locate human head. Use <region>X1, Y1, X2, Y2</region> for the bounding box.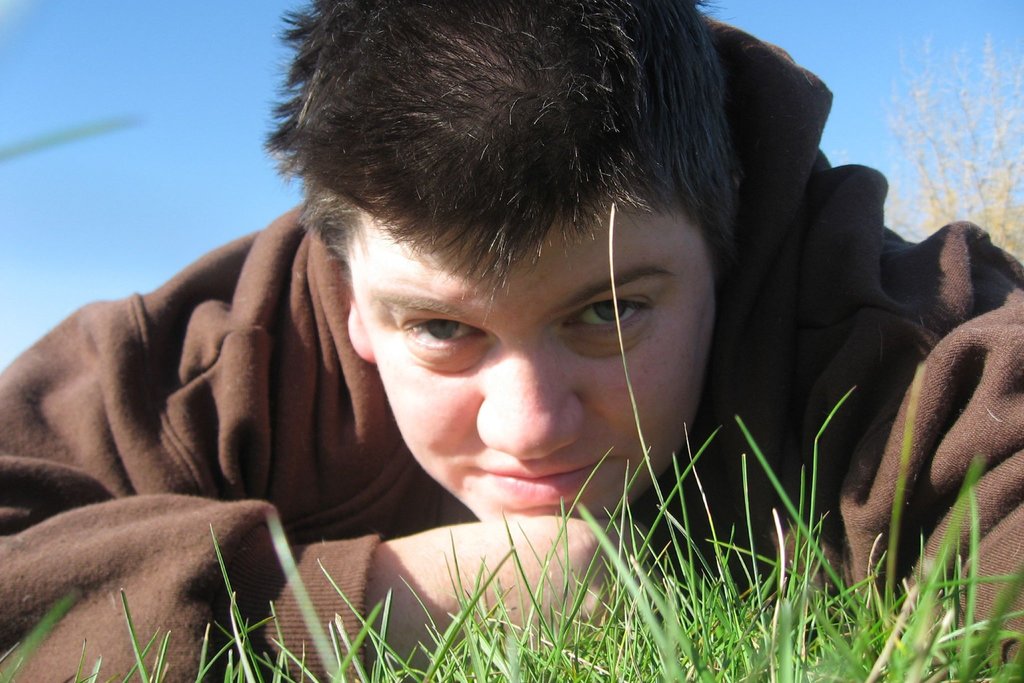
<region>289, 26, 756, 489</region>.
